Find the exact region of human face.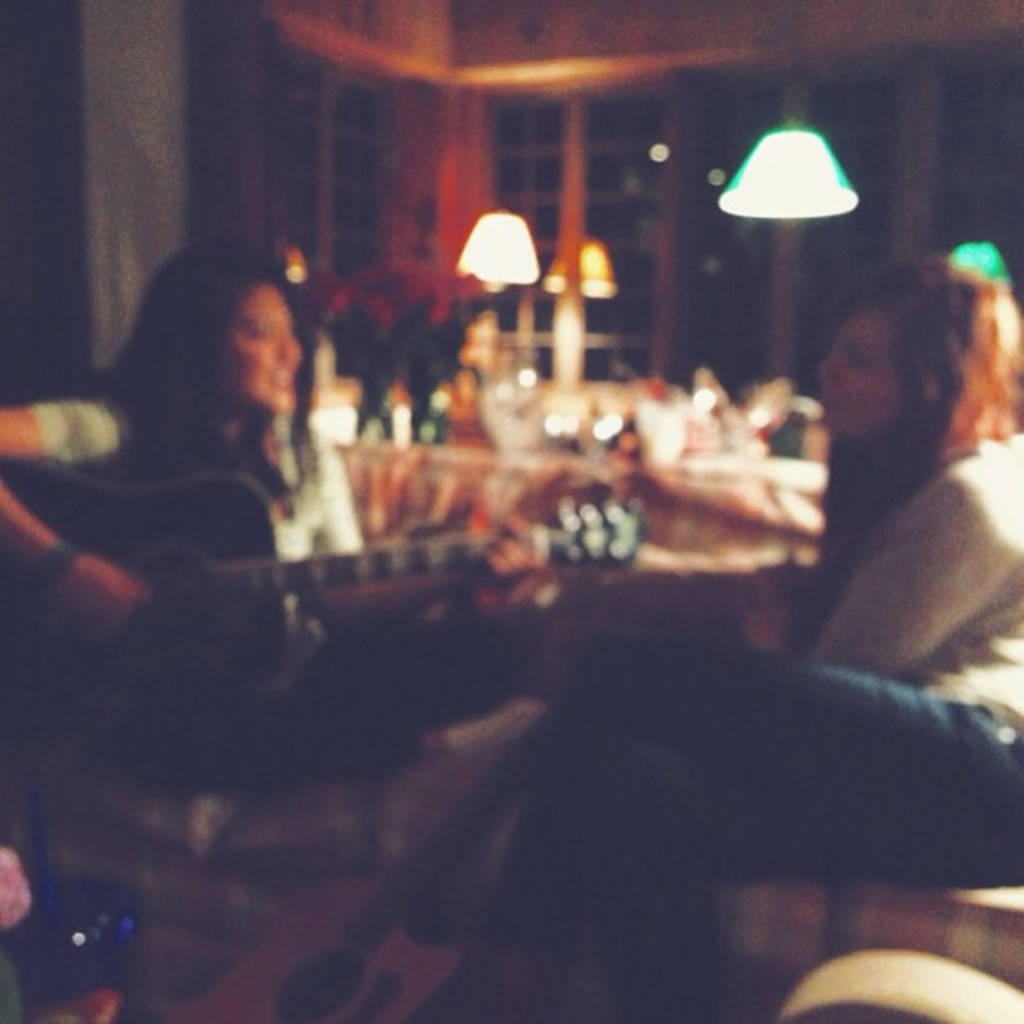
Exact region: 813, 298, 915, 433.
